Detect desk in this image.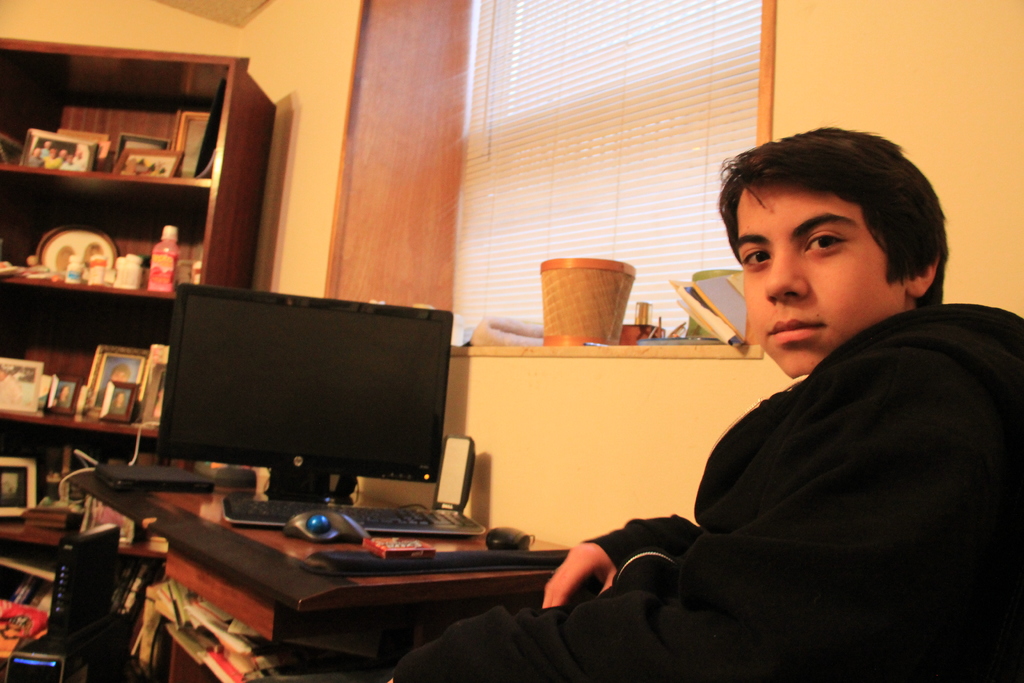
Detection: box(70, 477, 681, 668).
